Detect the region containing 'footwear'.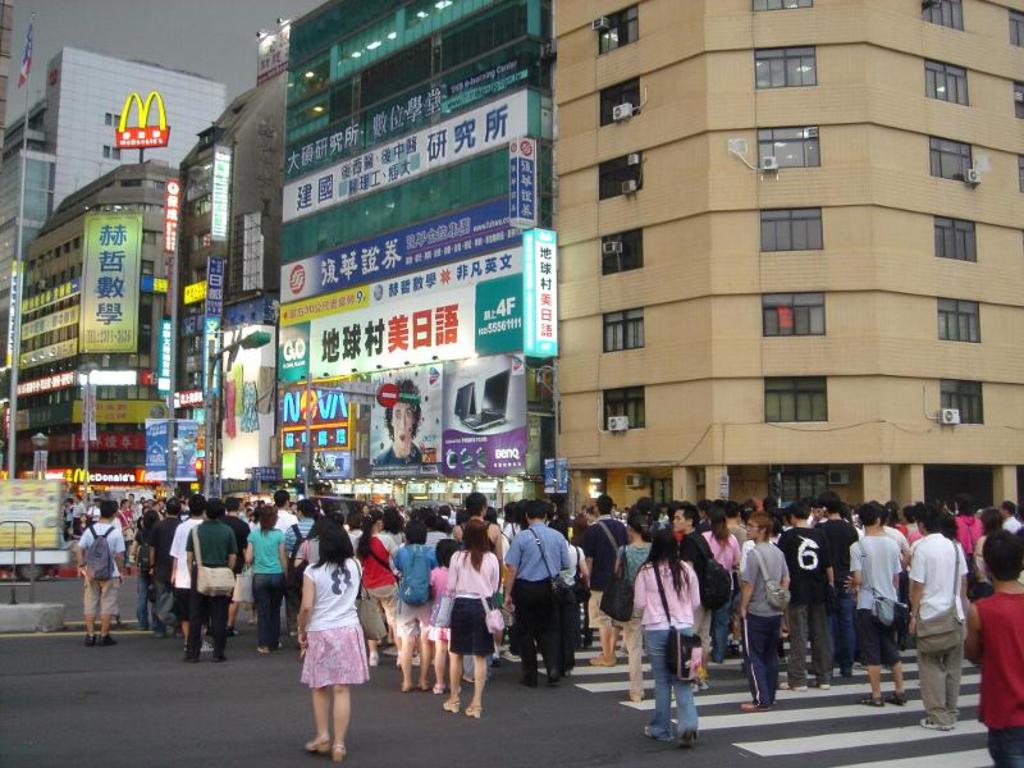
bbox=[462, 696, 480, 724].
